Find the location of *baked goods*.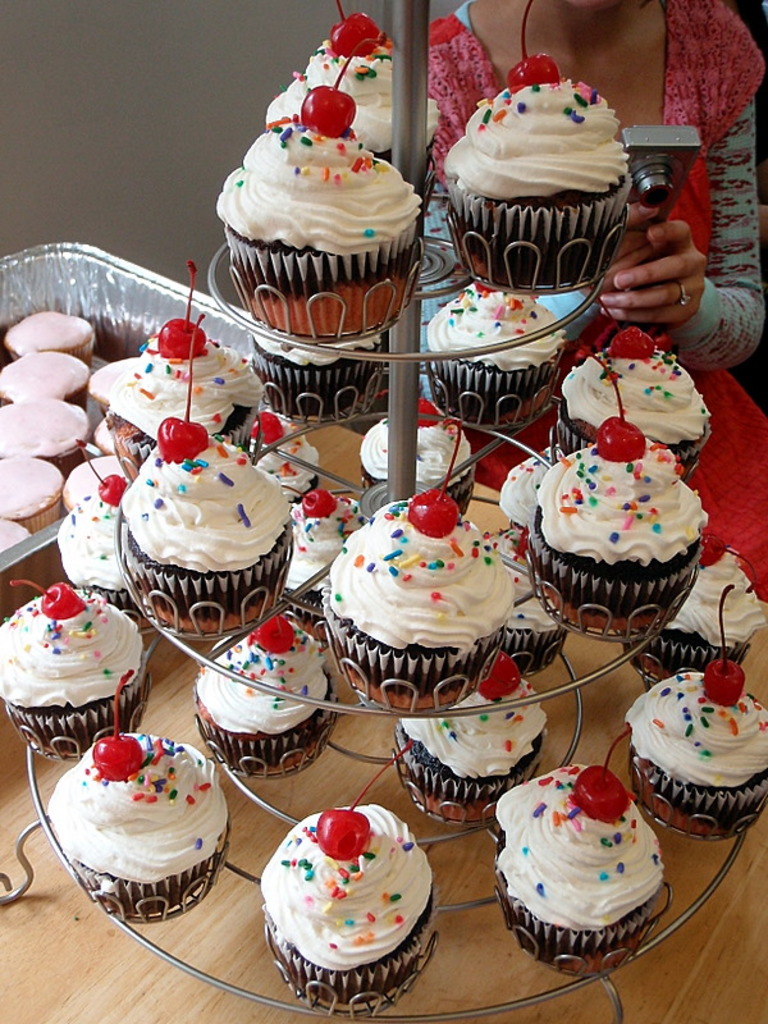
Location: bbox=(264, 13, 435, 163).
